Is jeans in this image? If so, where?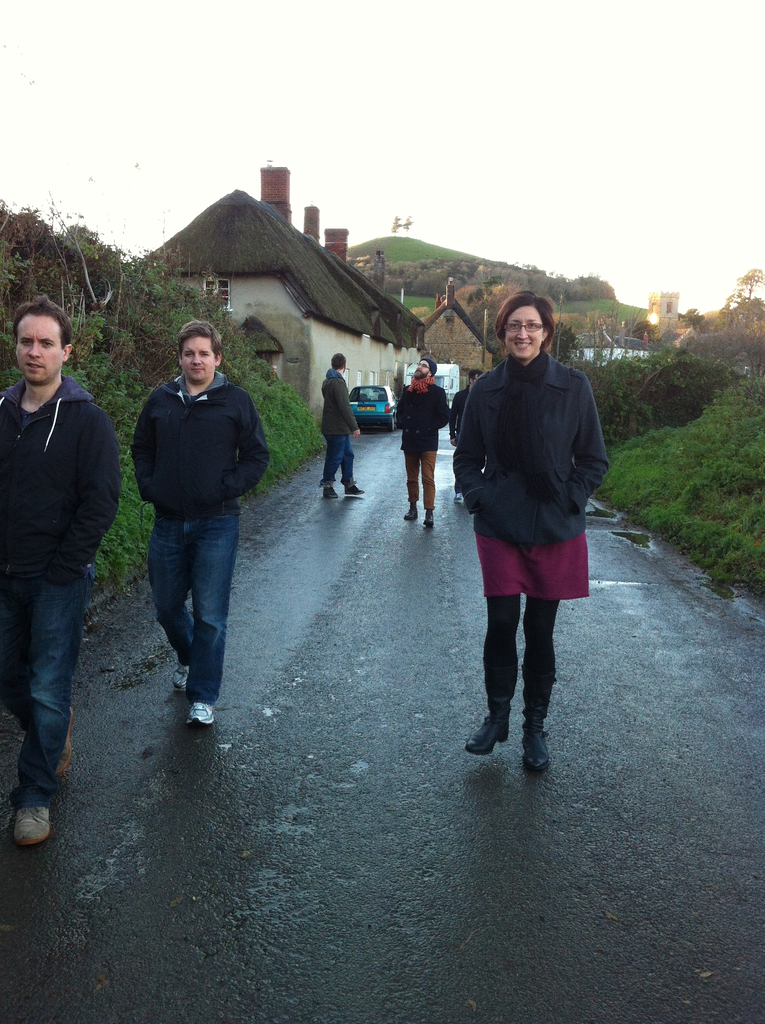
Yes, at <box>321,433,358,486</box>.
